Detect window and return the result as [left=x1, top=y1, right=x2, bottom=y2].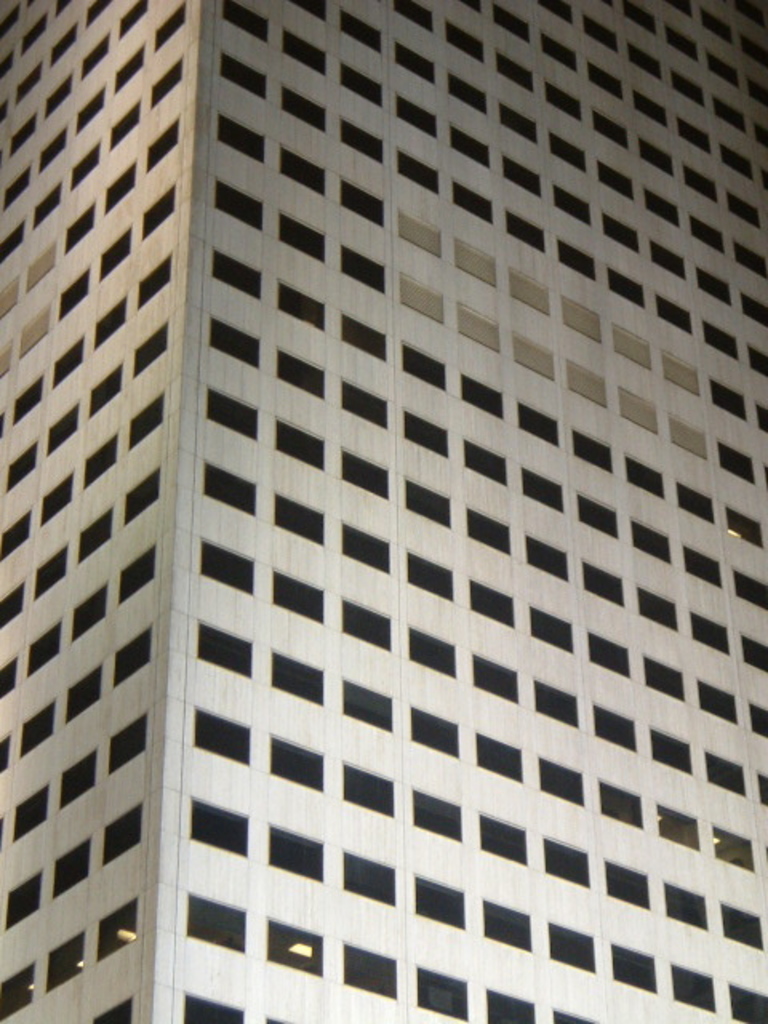
[left=11, top=370, right=43, bottom=426].
